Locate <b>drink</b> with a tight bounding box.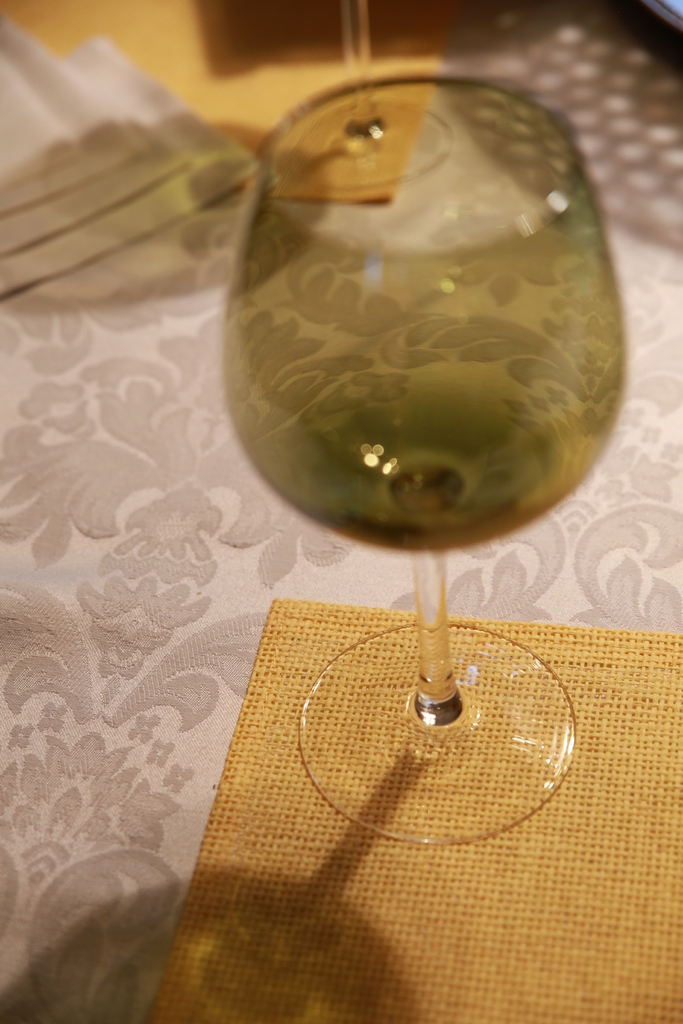
bbox(191, 0, 658, 911).
